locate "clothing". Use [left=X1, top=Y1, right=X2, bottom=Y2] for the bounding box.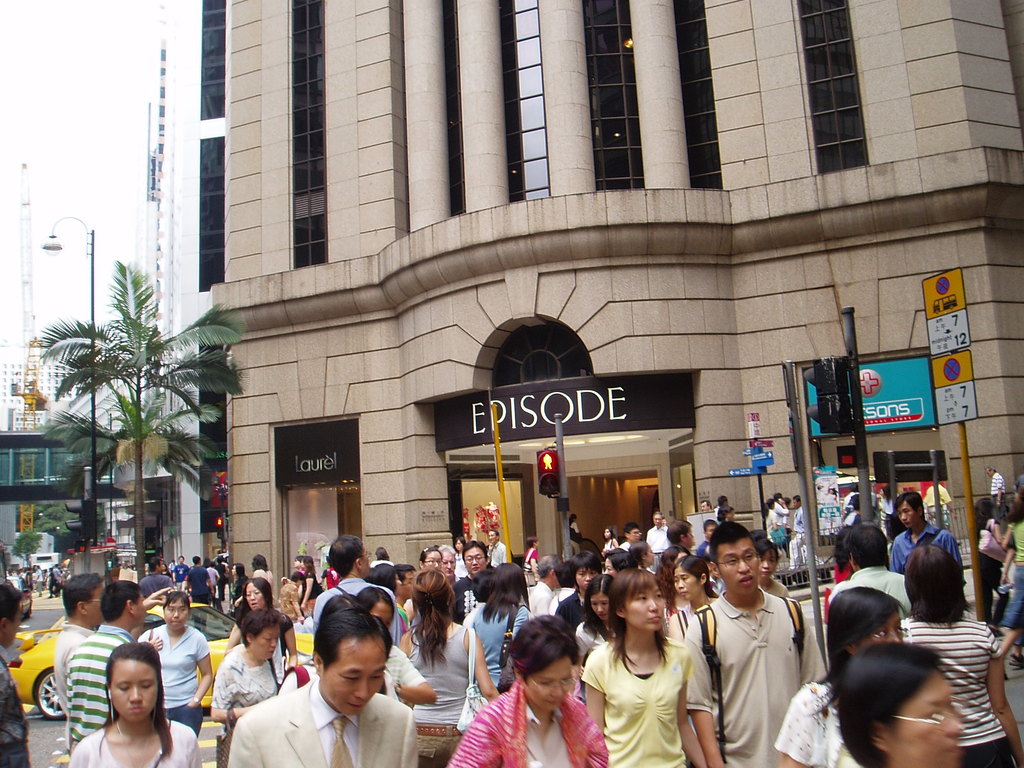
[left=172, top=563, right=189, bottom=589].
